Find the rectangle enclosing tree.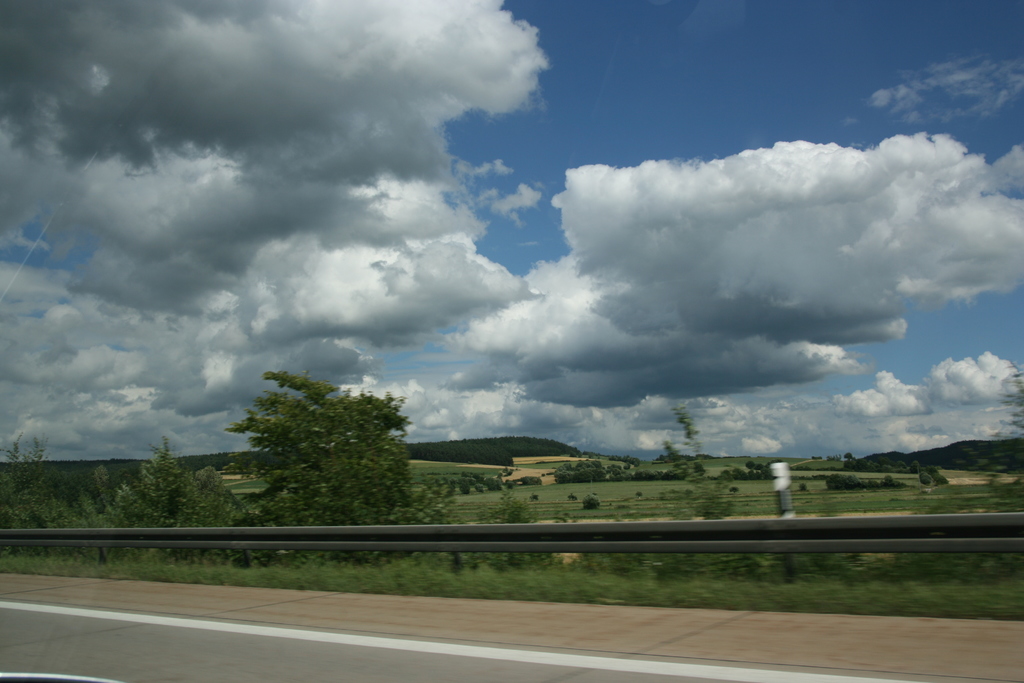
detection(221, 358, 418, 518).
